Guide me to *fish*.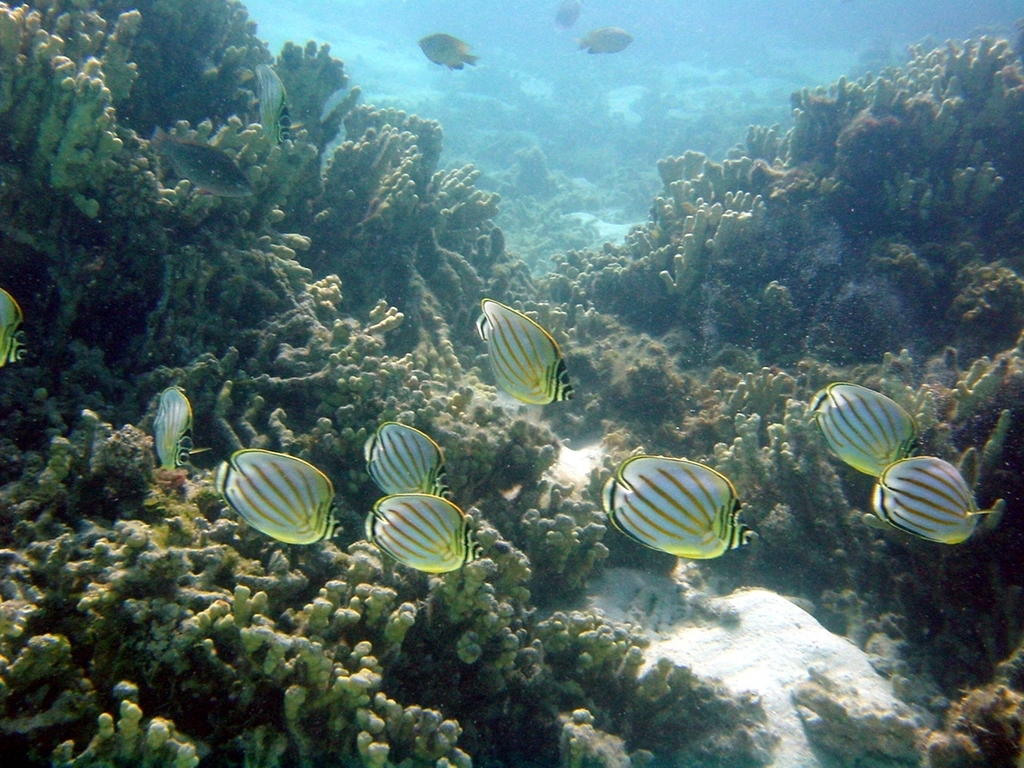
Guidance: <region>147, 127, 254, 197</region>.
